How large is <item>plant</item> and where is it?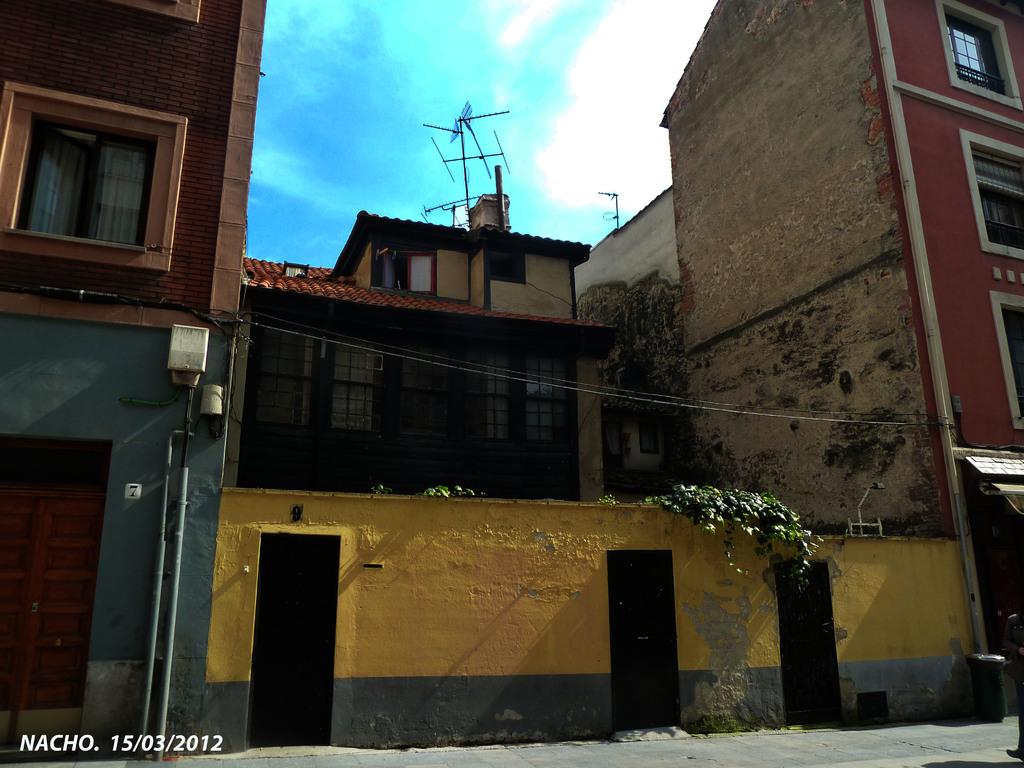
Bounding box: (591, 492, 621, 507).
